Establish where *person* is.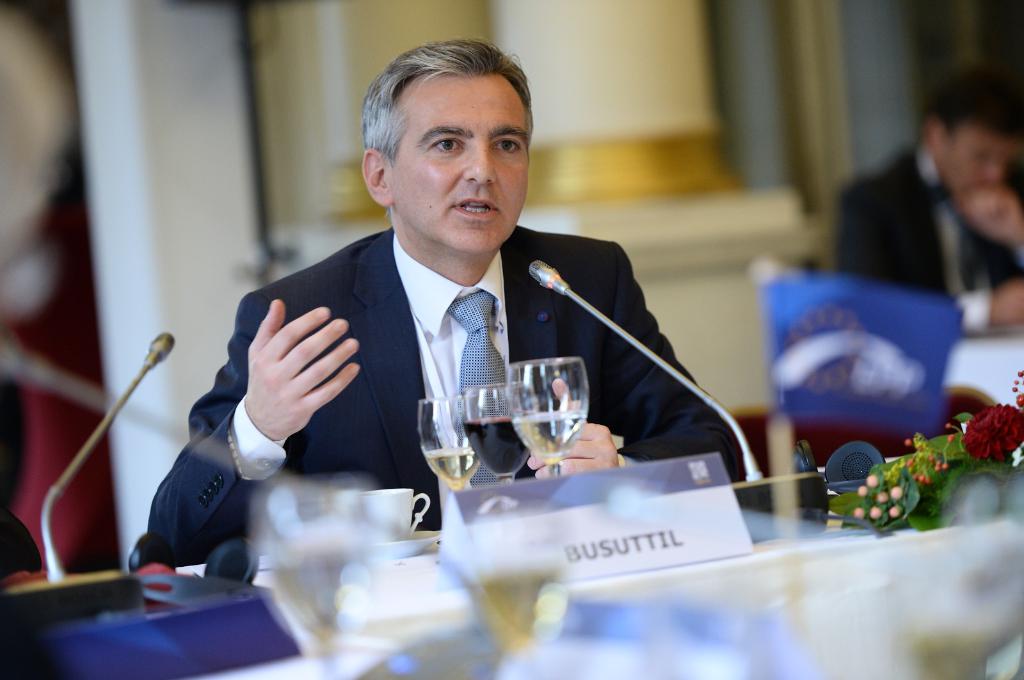
Established at [223, 65, 723, 557].
